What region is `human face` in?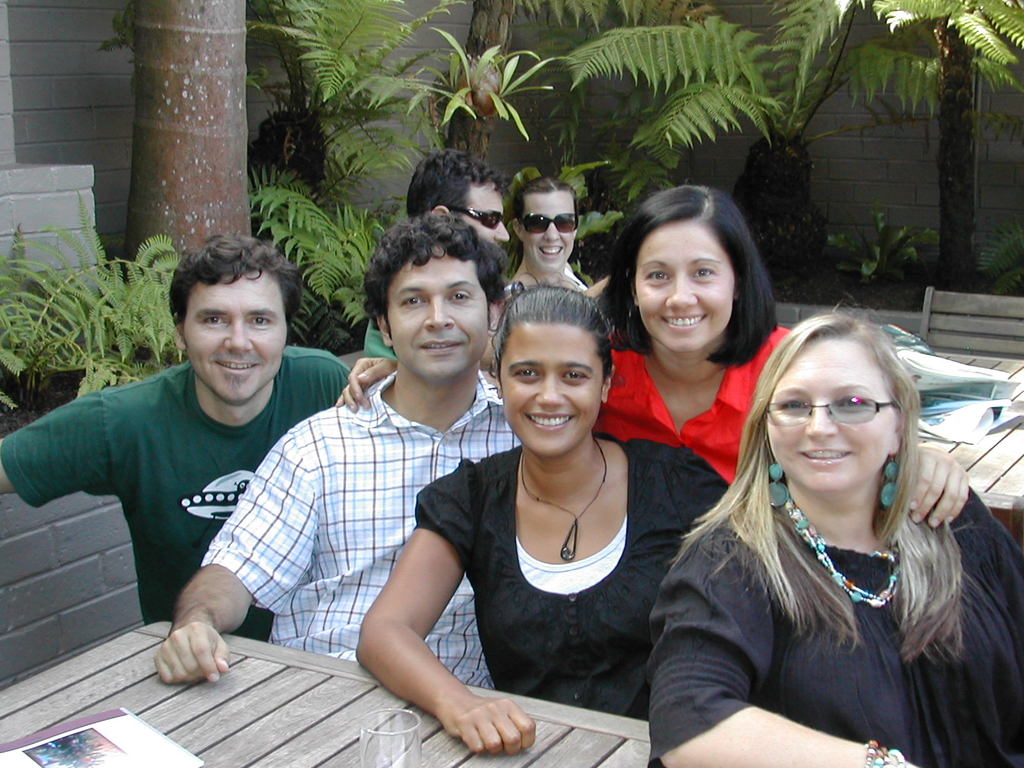
<bbox>637, 223, 733, 351</bbox>.
